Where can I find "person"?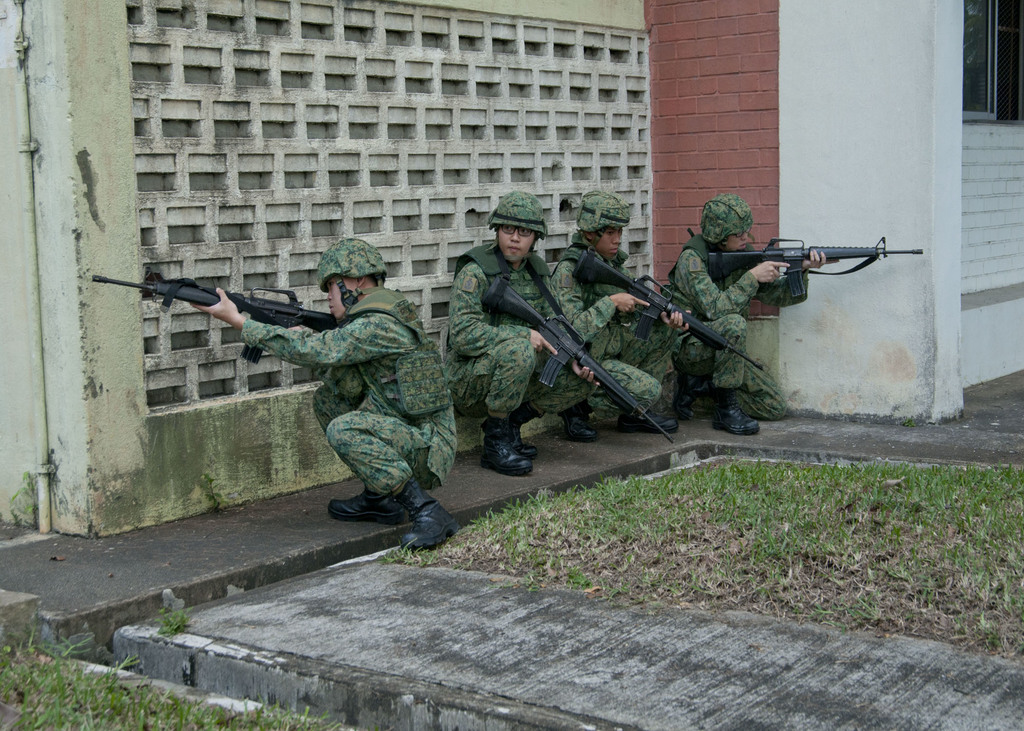
You can find it at box=[545, 192, 690, 430].
